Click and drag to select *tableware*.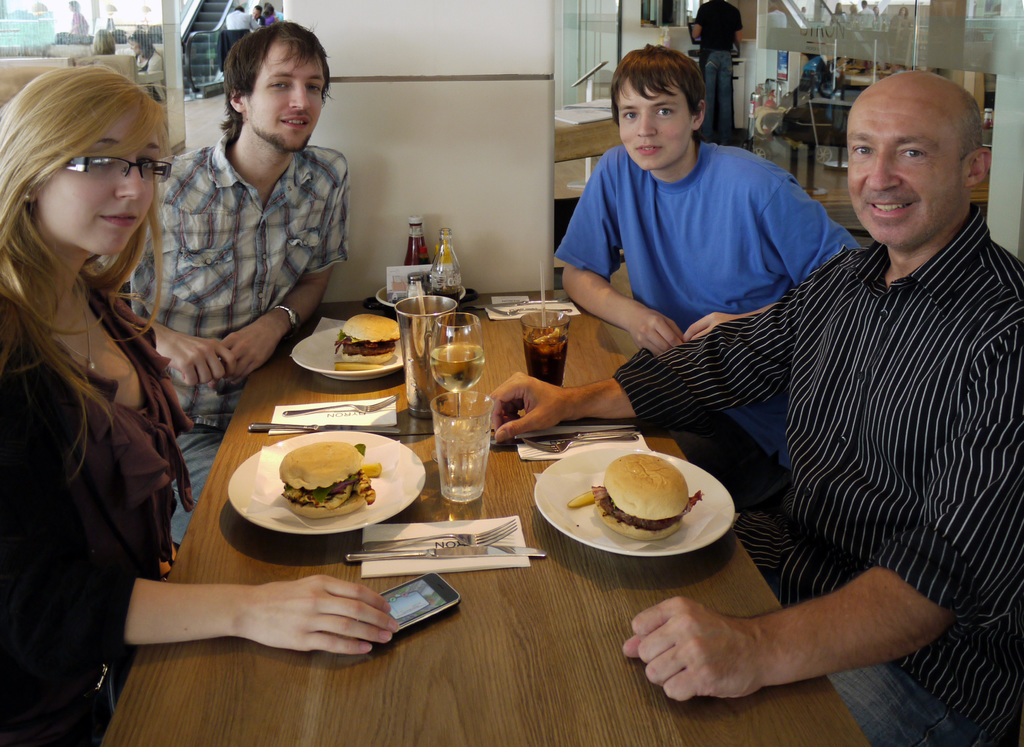
Selection: x1=246 y1=417 x2=396 y2=427.
